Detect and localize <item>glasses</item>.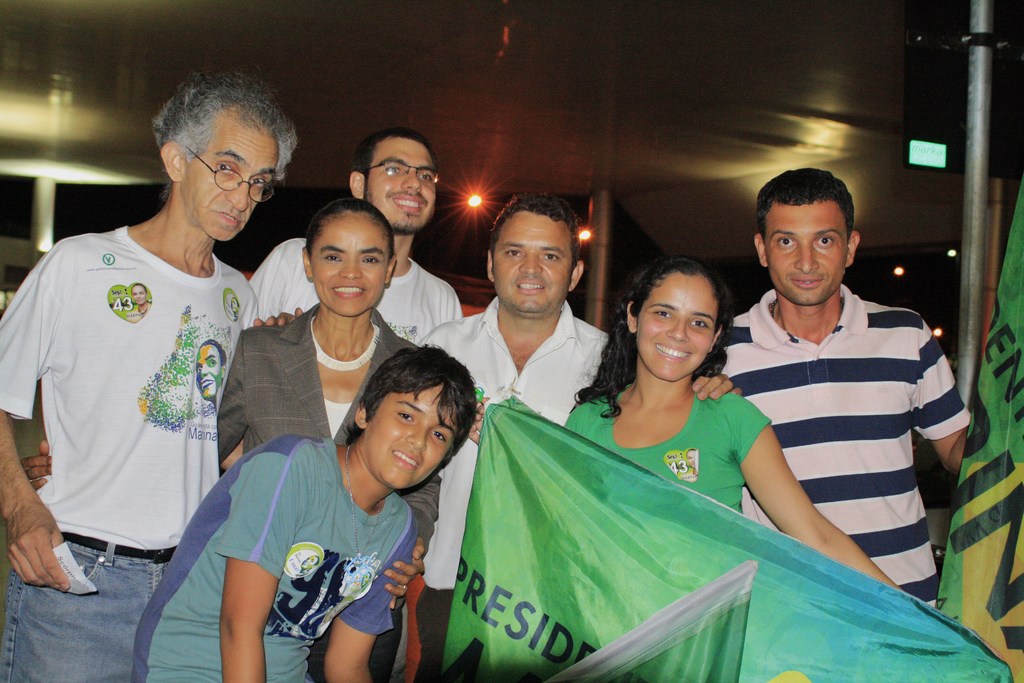
Localized at (x1=364, y1=160, x2=438, y2=186).
